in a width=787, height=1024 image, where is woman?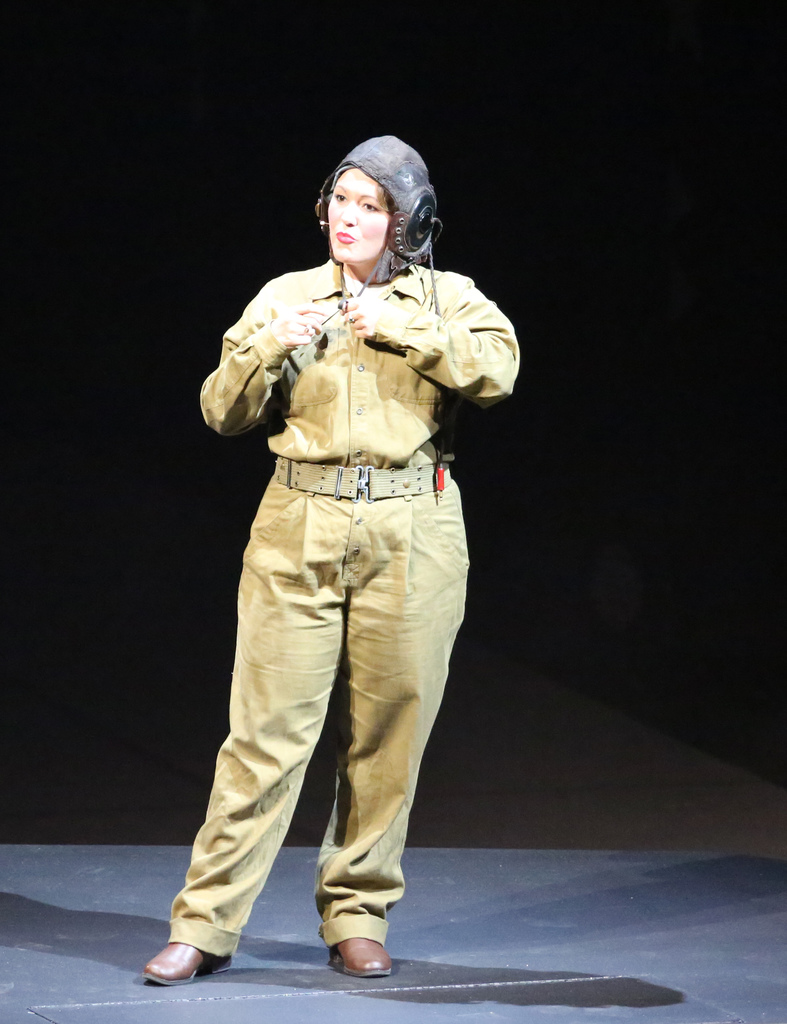
bbox(132, 137, 521, 993).
